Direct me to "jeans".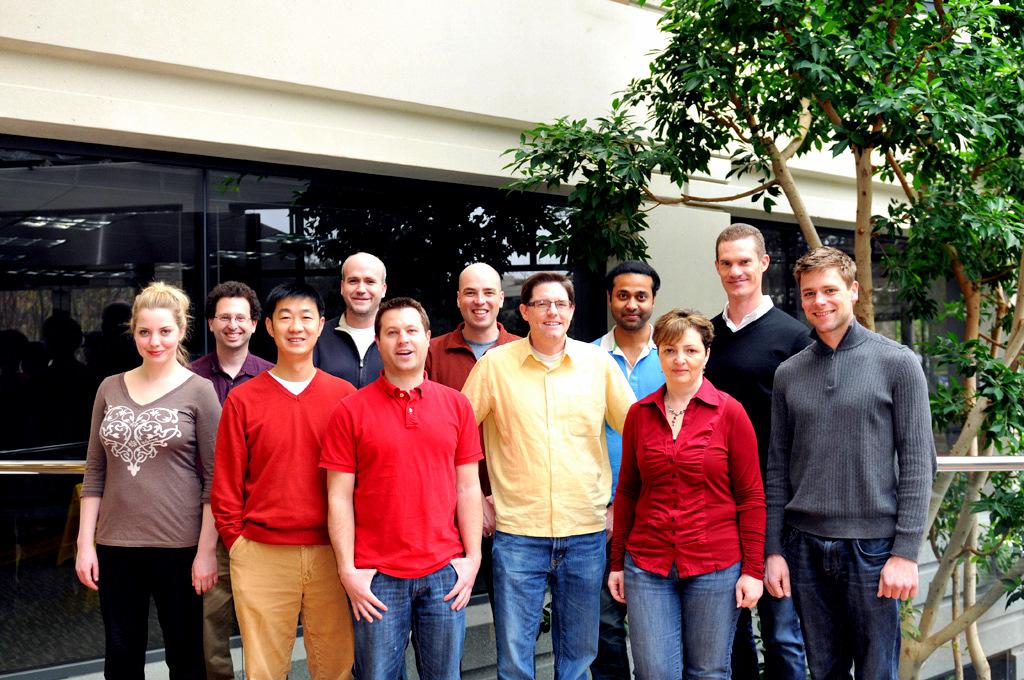
Direction: {"left": 349, "top": 562, "right": 461, "bottom": 679}.
